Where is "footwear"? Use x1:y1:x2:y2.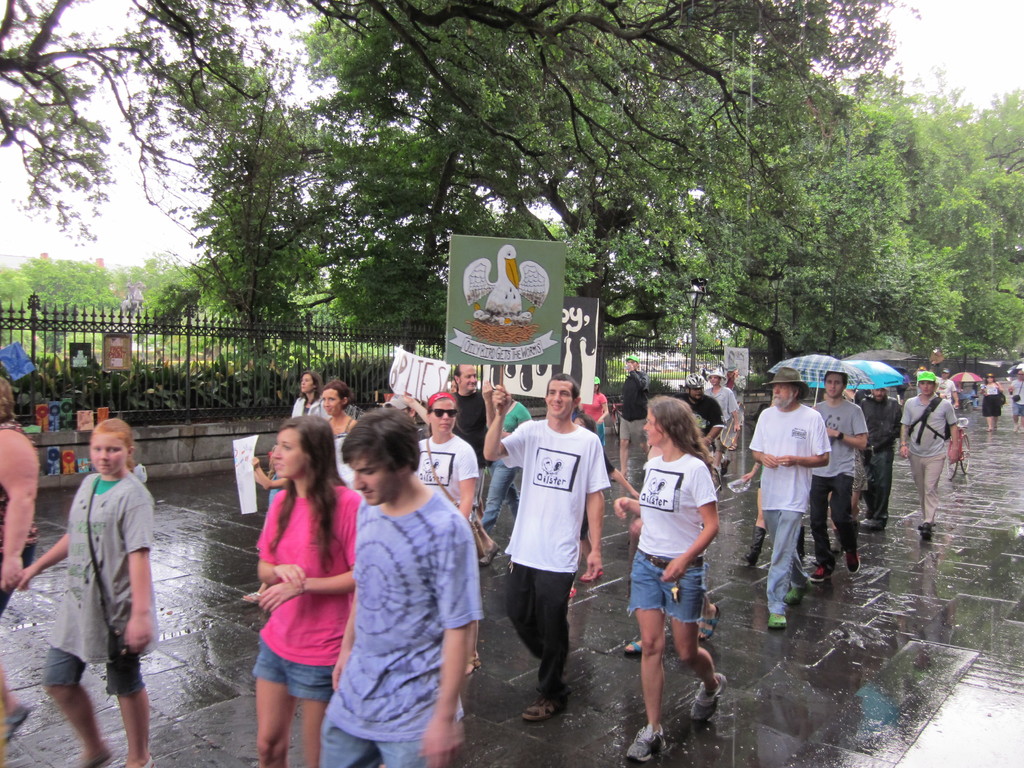
861:520:888:532.
